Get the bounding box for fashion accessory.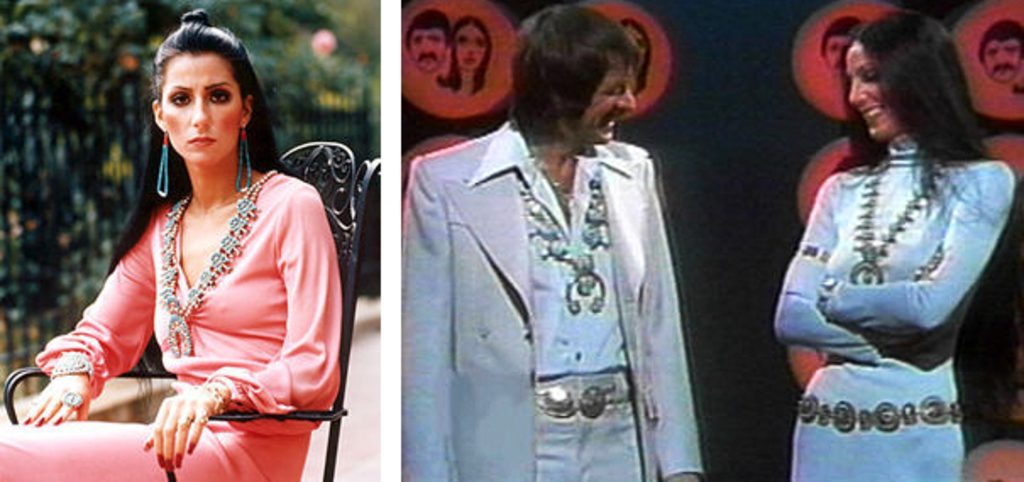
{"x1": 183, "y1": 440, "x2": 200, "y2": 457}.
